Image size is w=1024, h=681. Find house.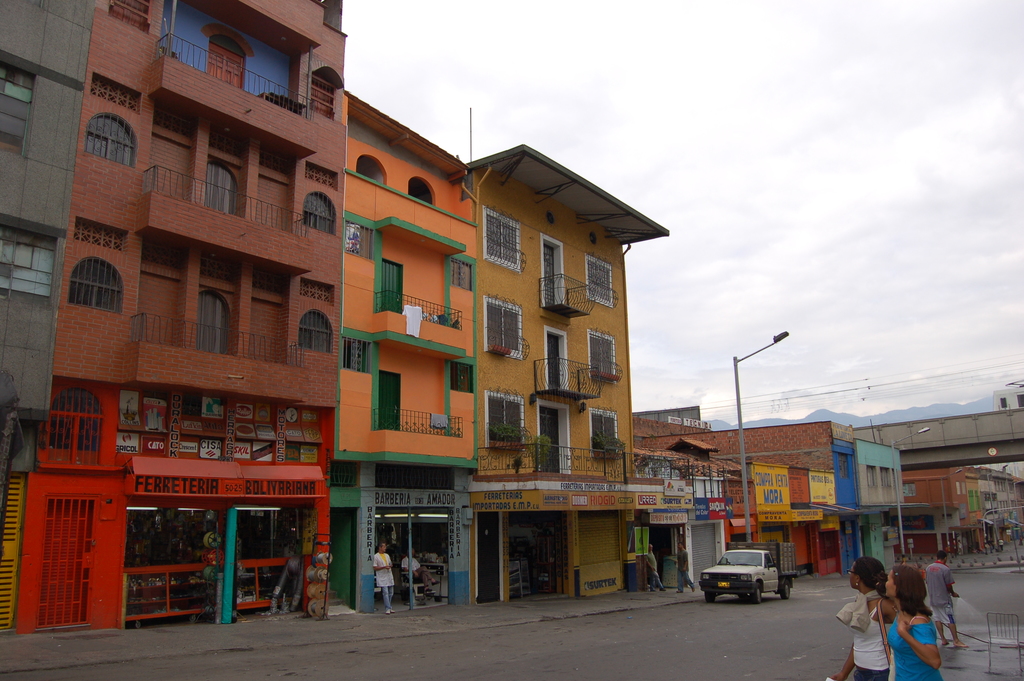
box=[977, 468, 1002, 545].
